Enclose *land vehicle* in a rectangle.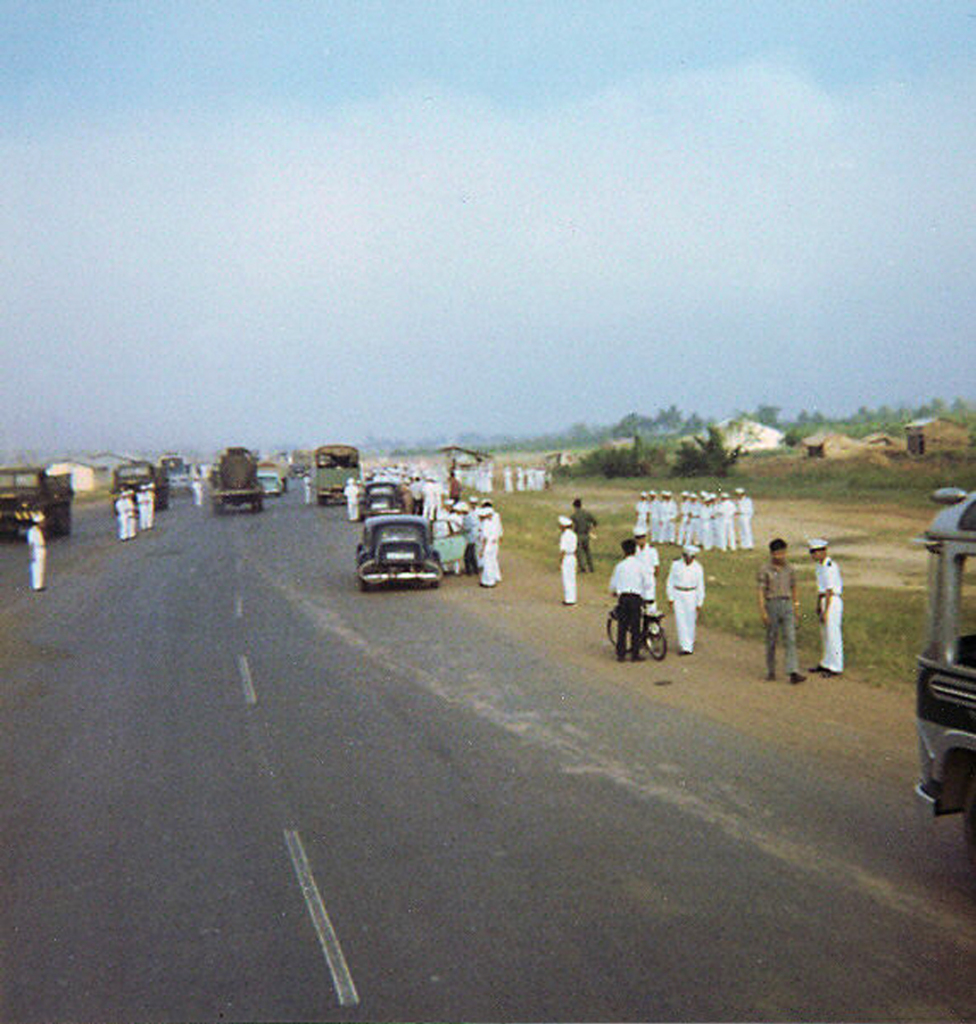
(610, 597, 663, 663).
